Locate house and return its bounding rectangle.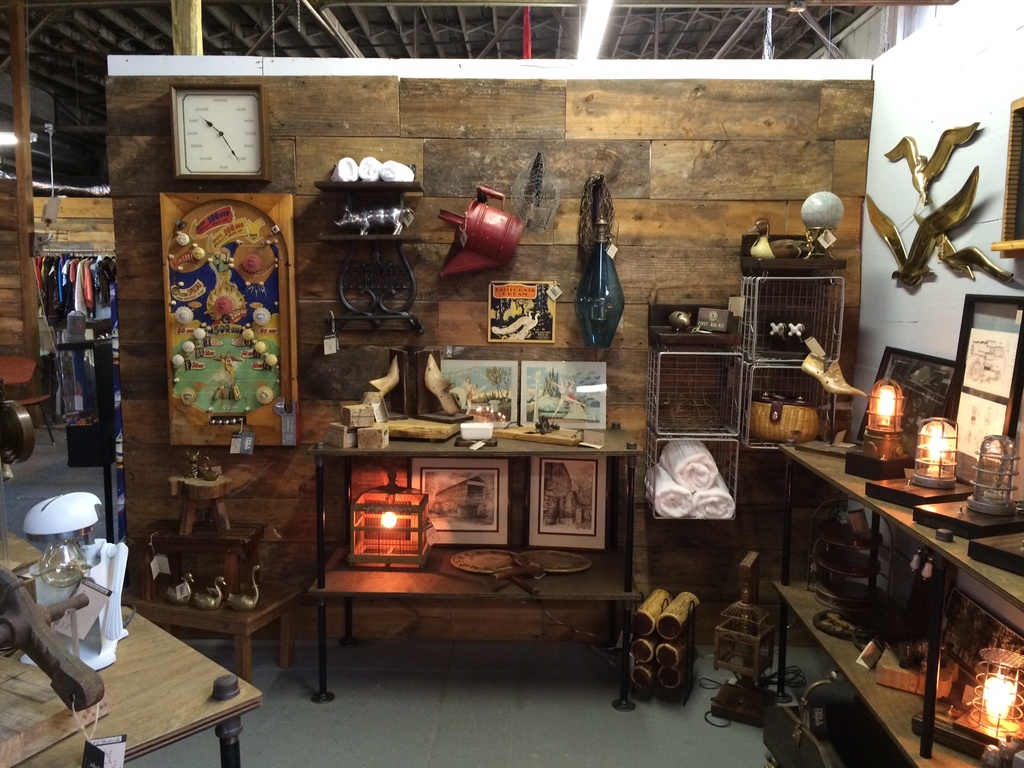
<region>0, 0, 1023, 767</region>.
